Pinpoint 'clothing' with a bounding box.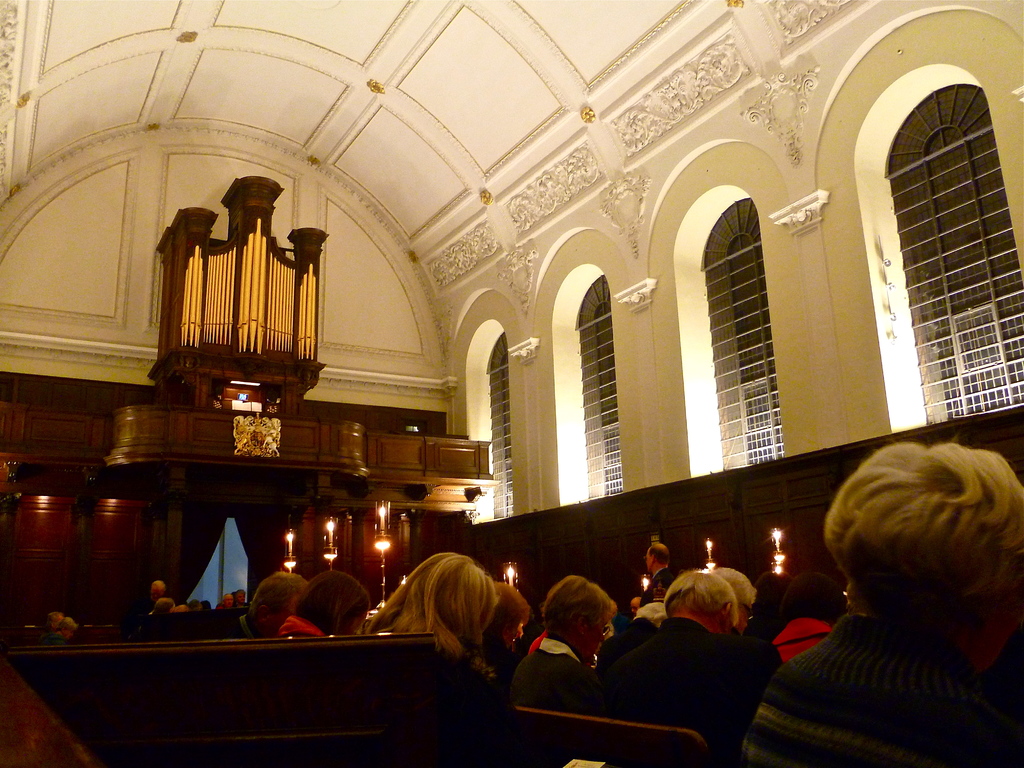
[640, 568, 678, 605].
